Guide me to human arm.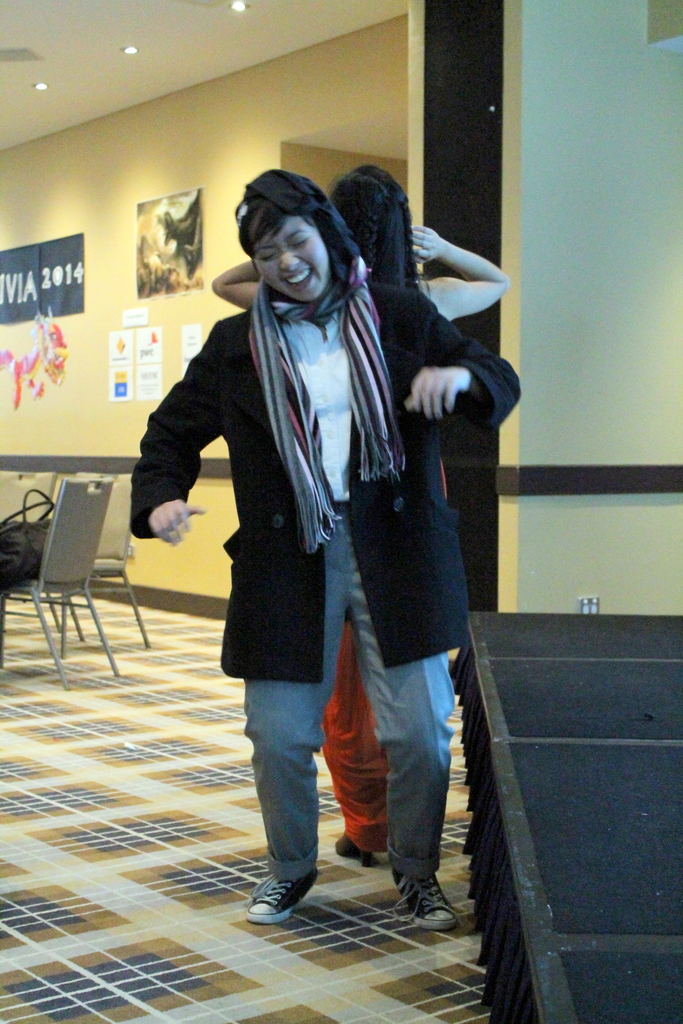
Guidance: x1=122 y1=301 x2=237 y2=554.
